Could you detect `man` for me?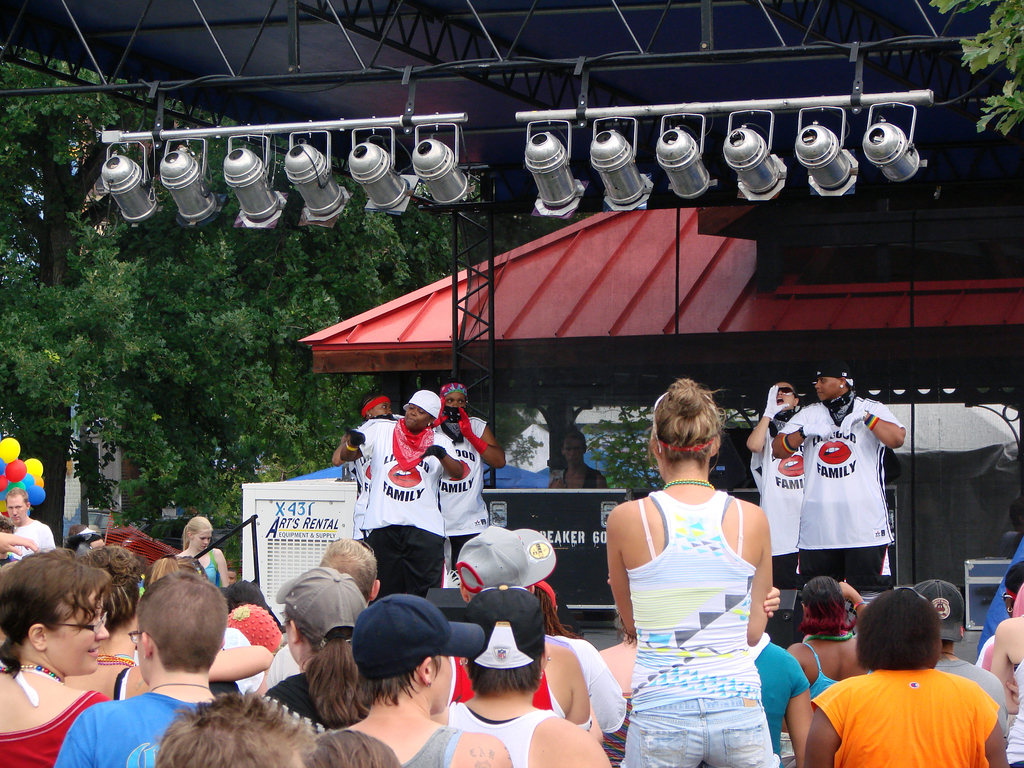
Detection result: box=[8, 486, 57, 561].
